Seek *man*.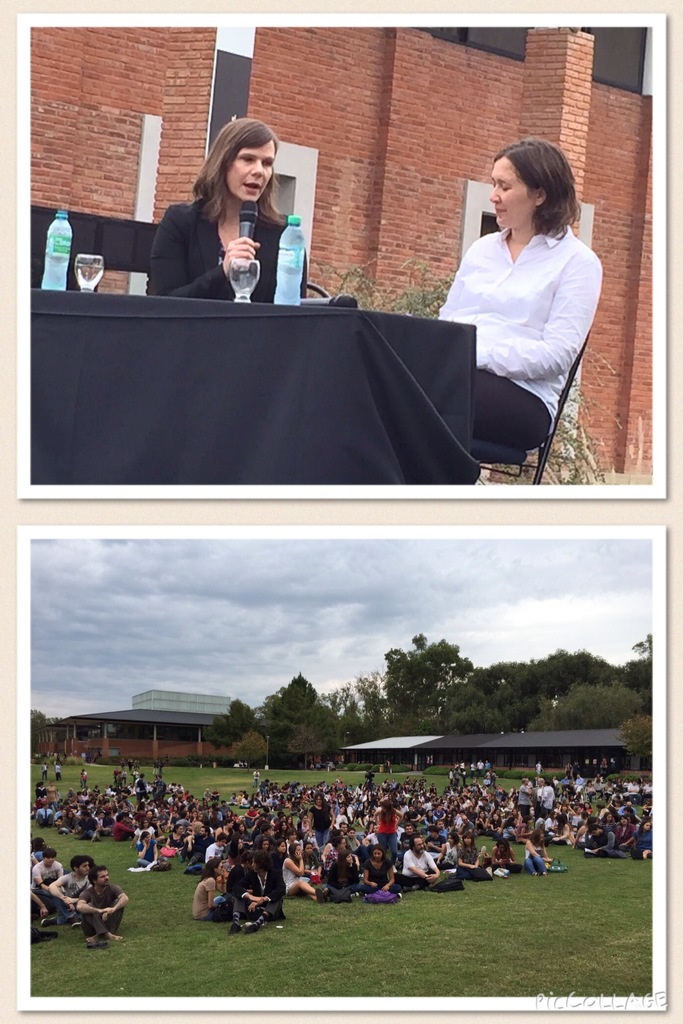
BBox(646, 778, 653, 804).
